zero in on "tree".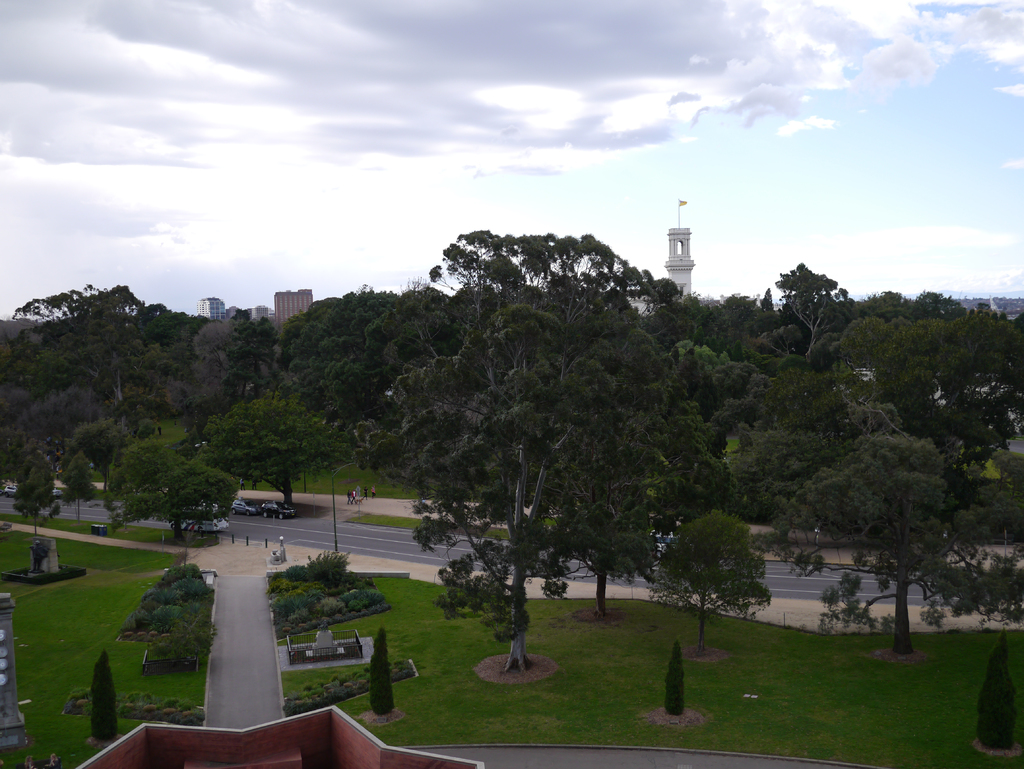
Zeroed in: 99,407,148,471.
